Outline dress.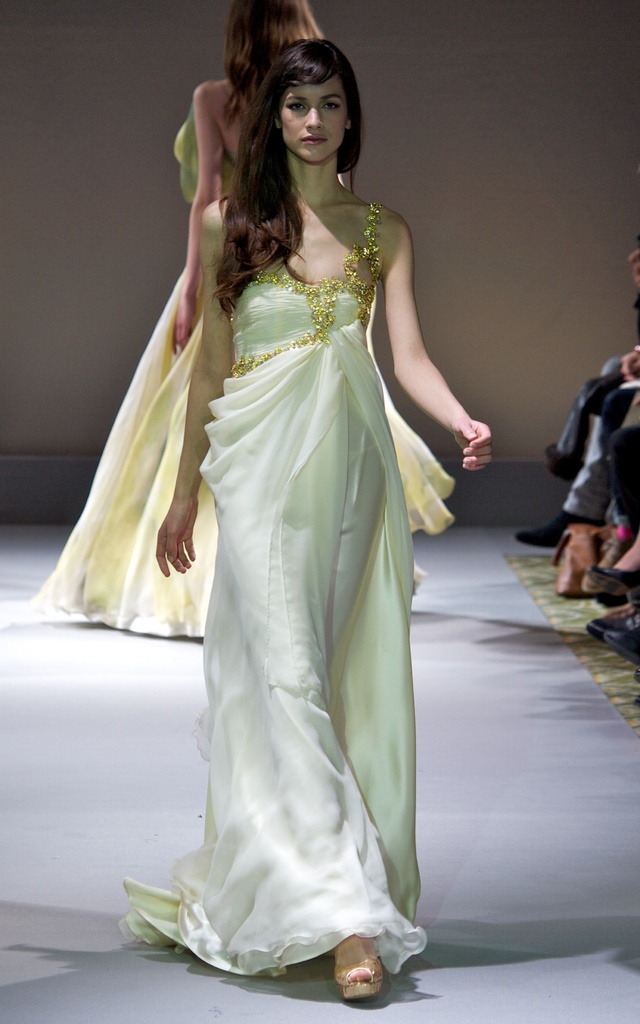
Outline: bbox=[122, 200, 456, 1023].
